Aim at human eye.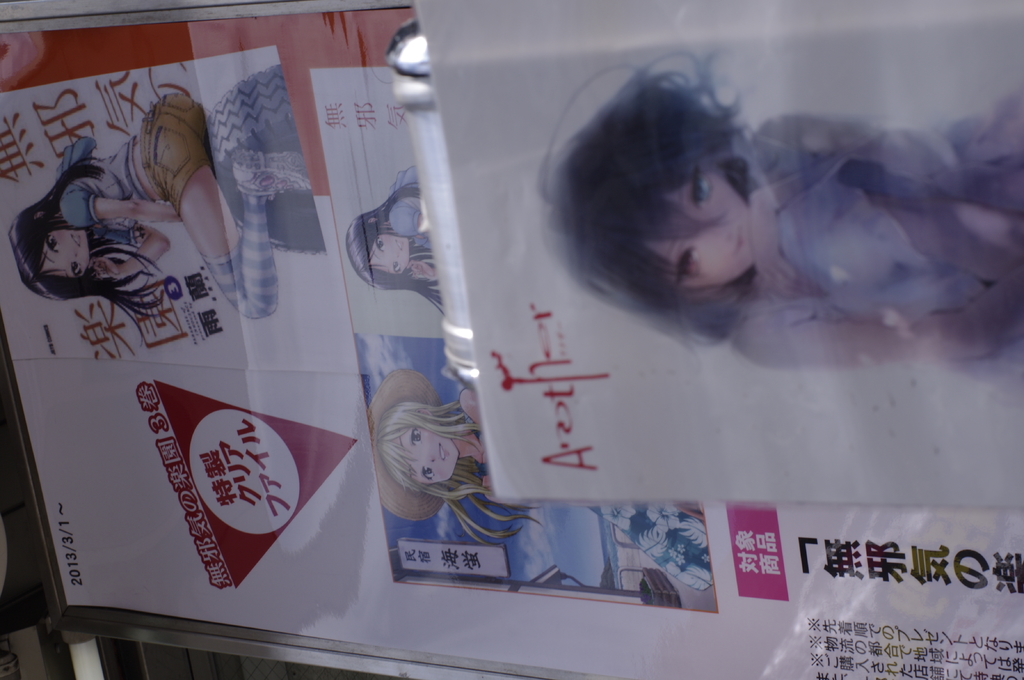
Aimed at (left=425, top=465, right=434, bottom=481).
